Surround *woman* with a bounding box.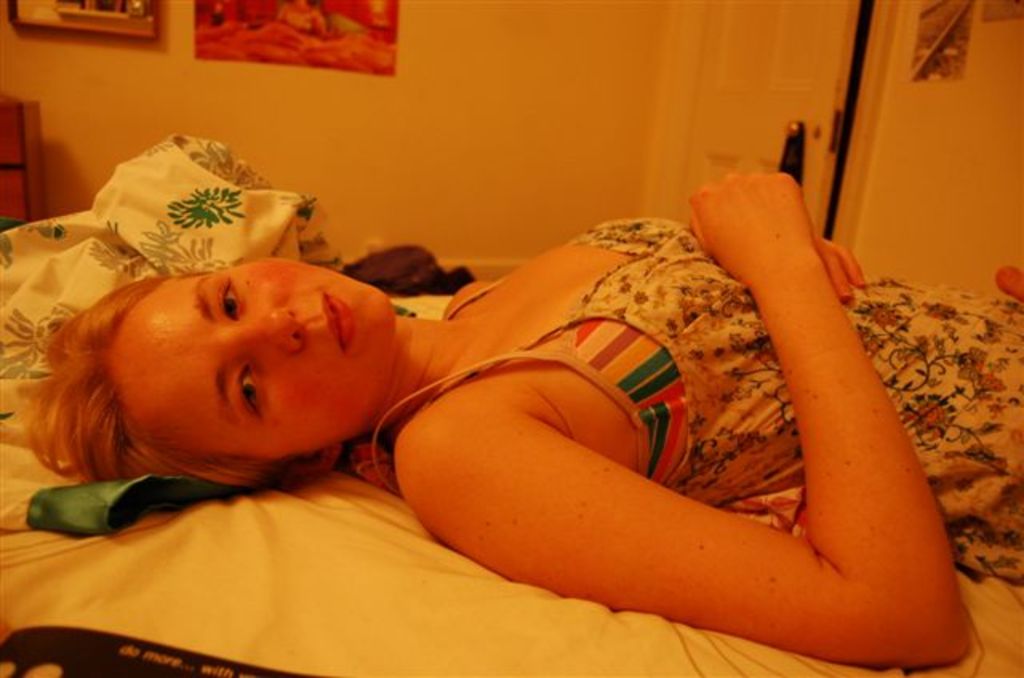
bbox=[19, 171, 1022, 668].
